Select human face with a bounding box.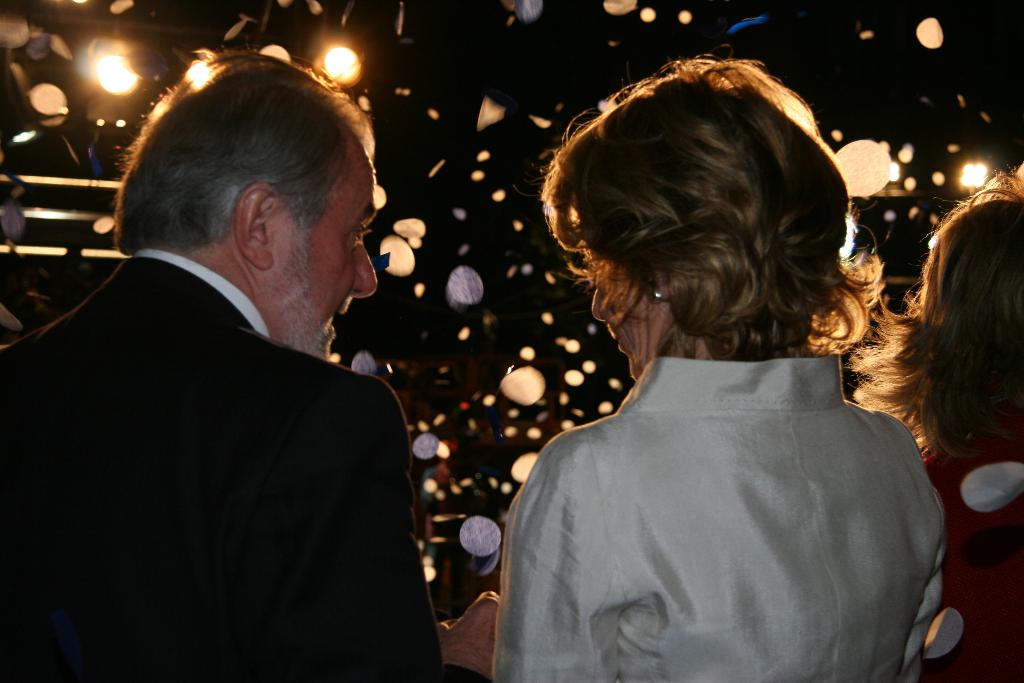
select_region(268, 147, 378, 360).
